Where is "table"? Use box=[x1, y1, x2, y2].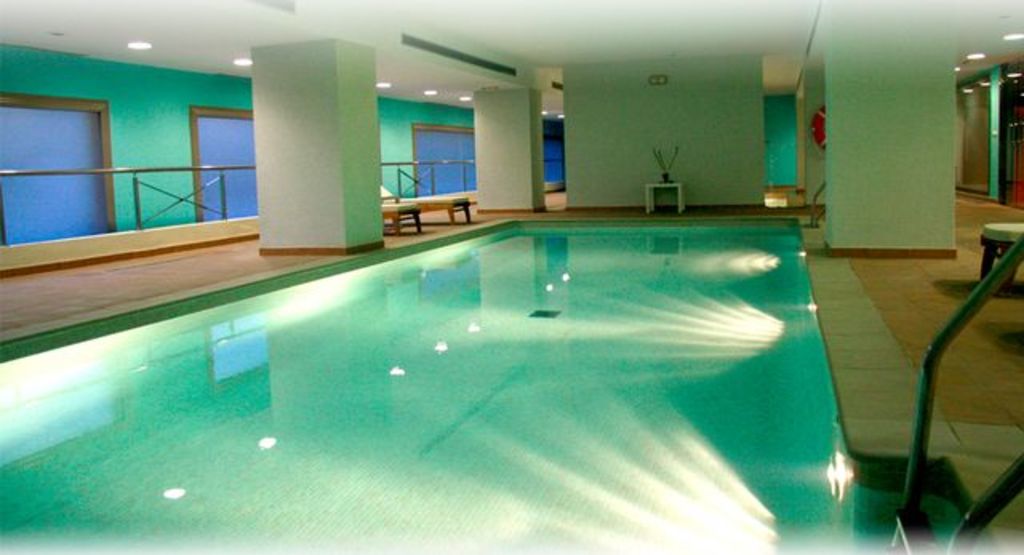
box=[643, 181, 683, 211].
